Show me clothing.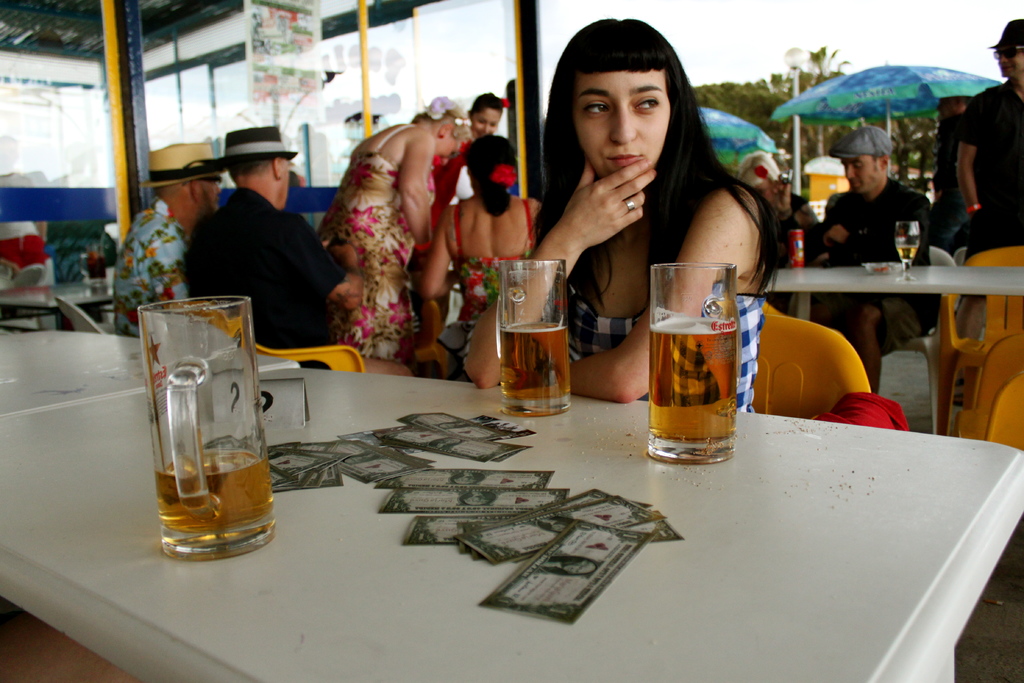
clothing is here: (456, 197, 538, 318).
